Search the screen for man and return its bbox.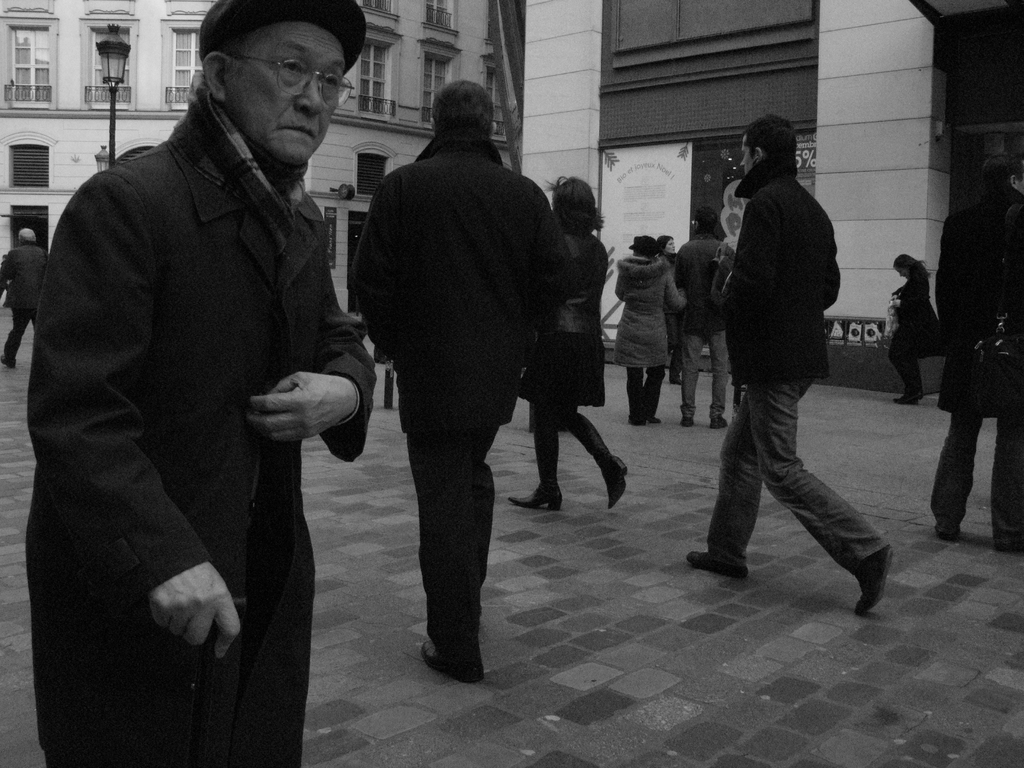
Found: 928,150,1023,553.
